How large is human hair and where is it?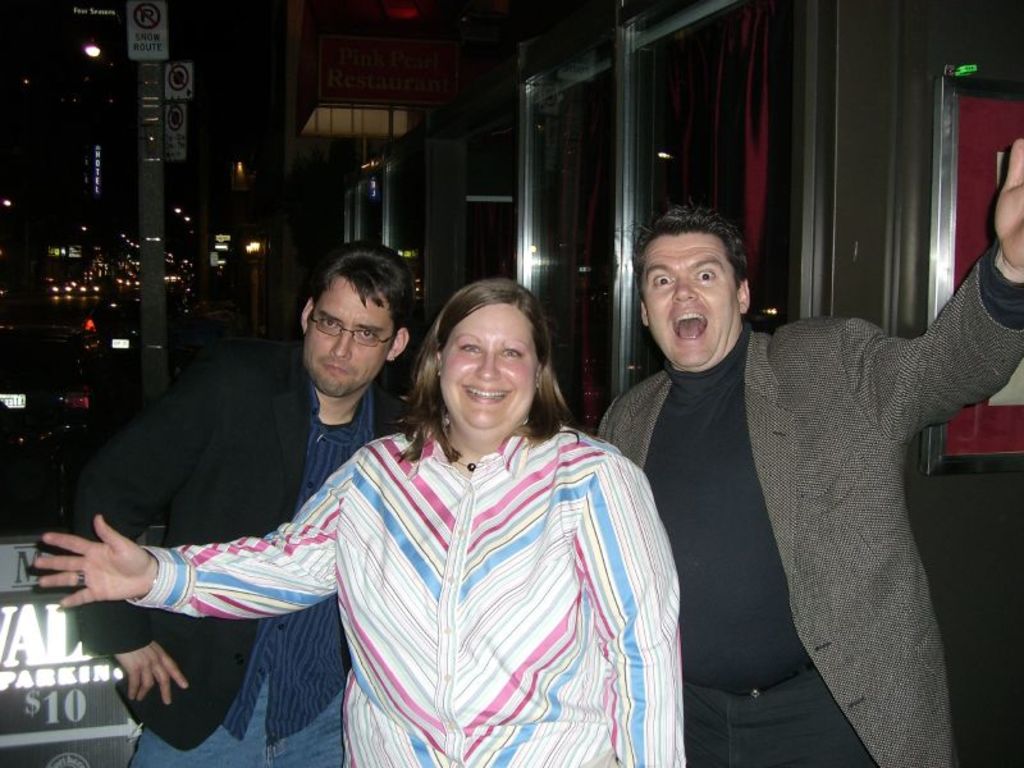
Bounding box: [left=628, top=204, right=751, bottom=289].
